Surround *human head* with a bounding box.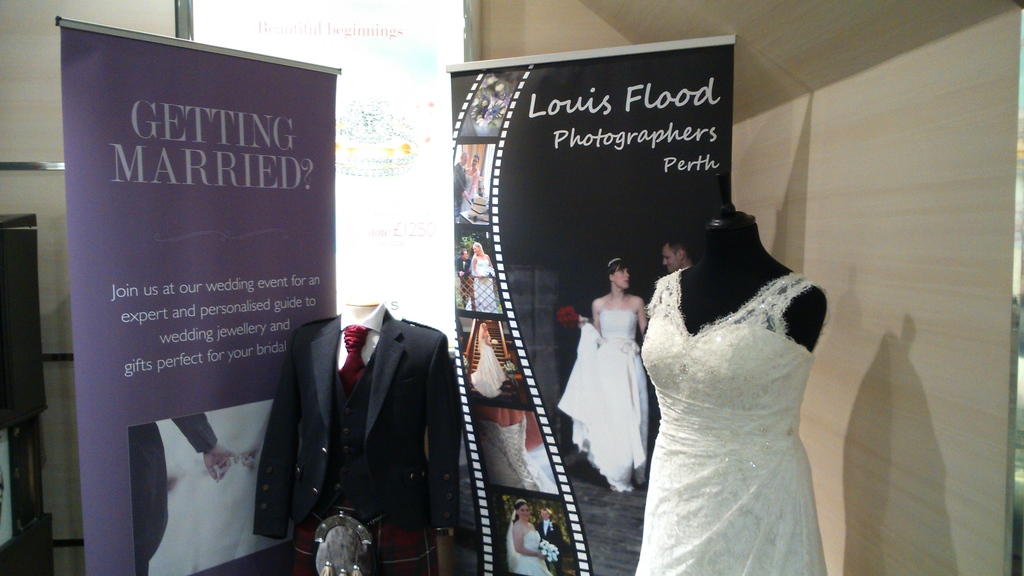
[663,236,688,271].
